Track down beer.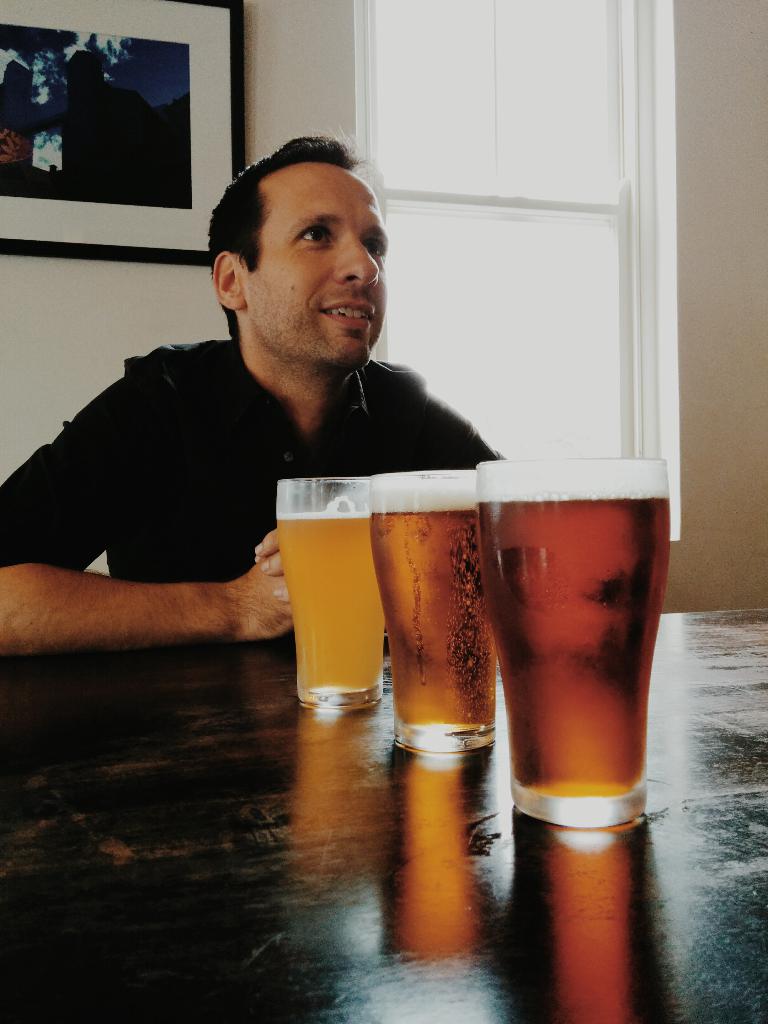
Tracked to (x1=369, y1=470, x2=495, y2=749).
